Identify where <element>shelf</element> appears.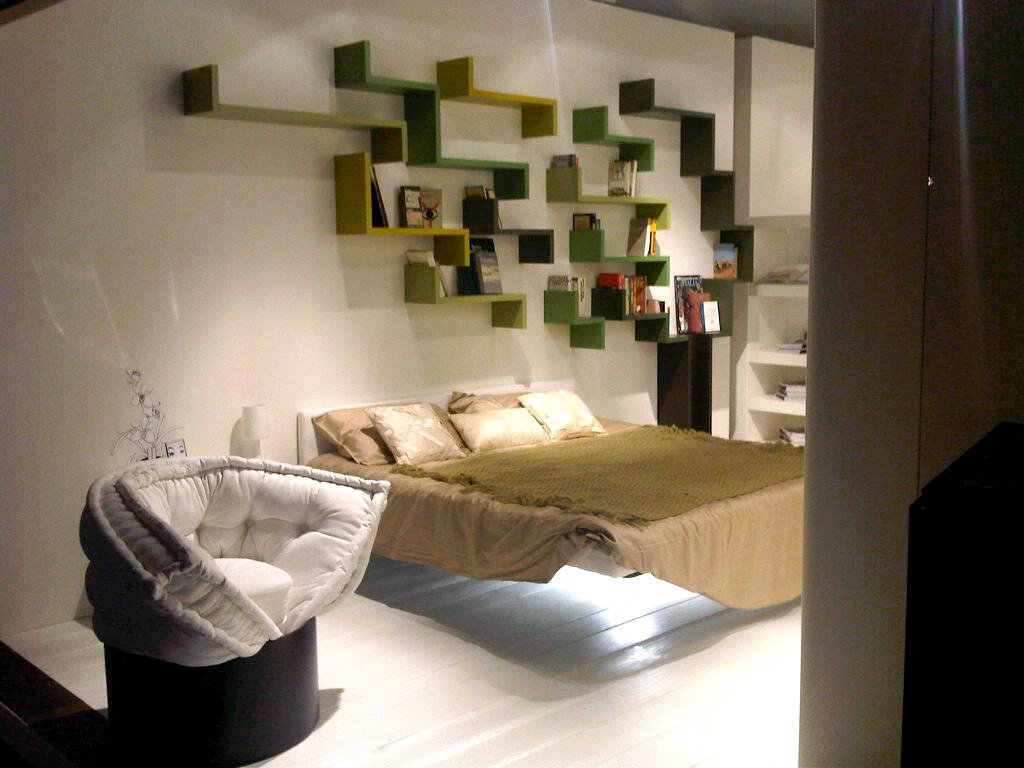
Appears at (696, 164, 730, 230).
